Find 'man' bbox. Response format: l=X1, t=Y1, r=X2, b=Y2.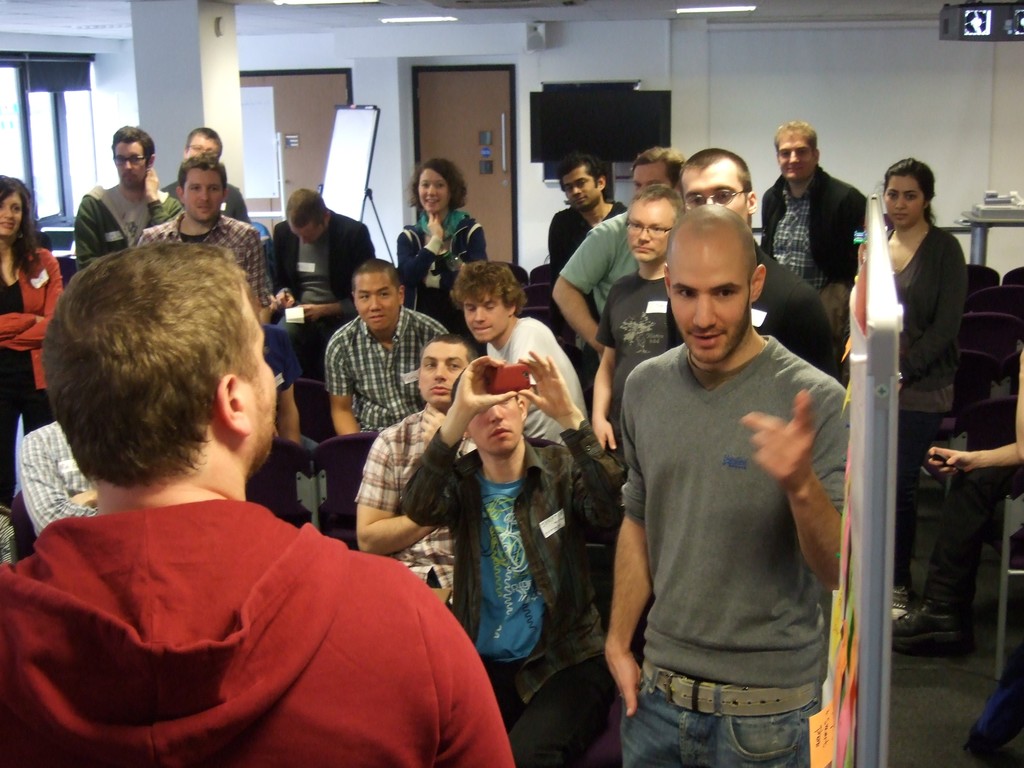
l=0, t=239, r=510, b=767.
